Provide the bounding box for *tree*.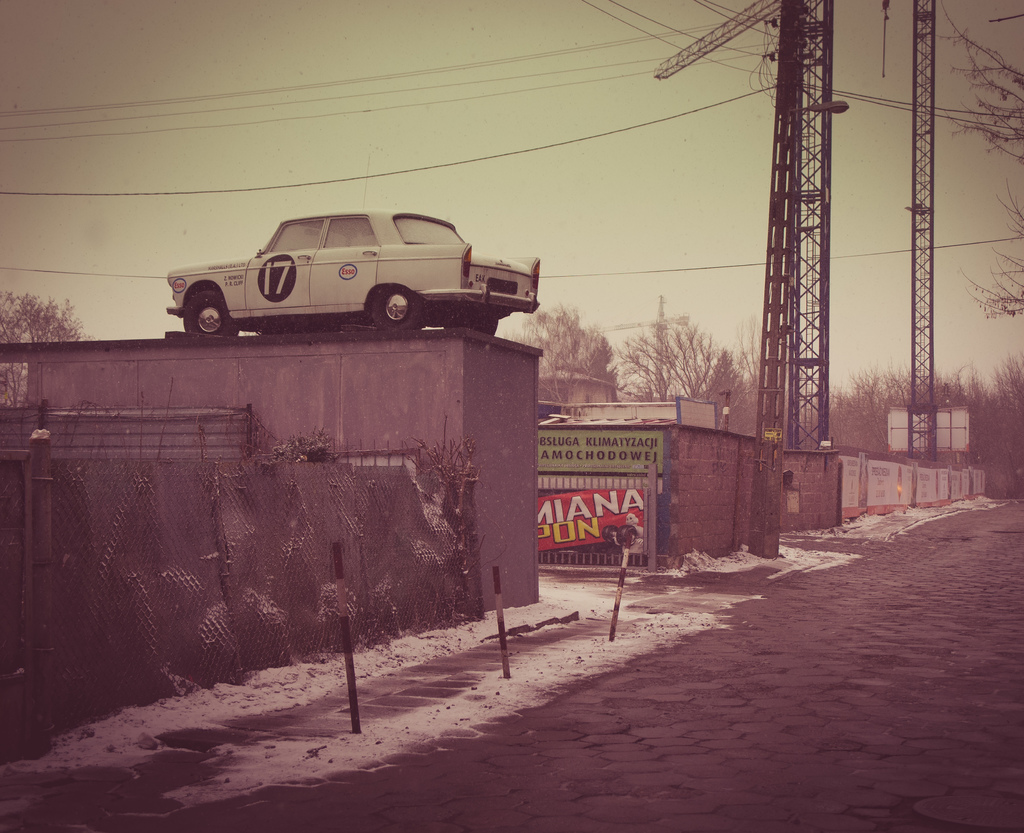
BBox(500, 296, 620, 420).
